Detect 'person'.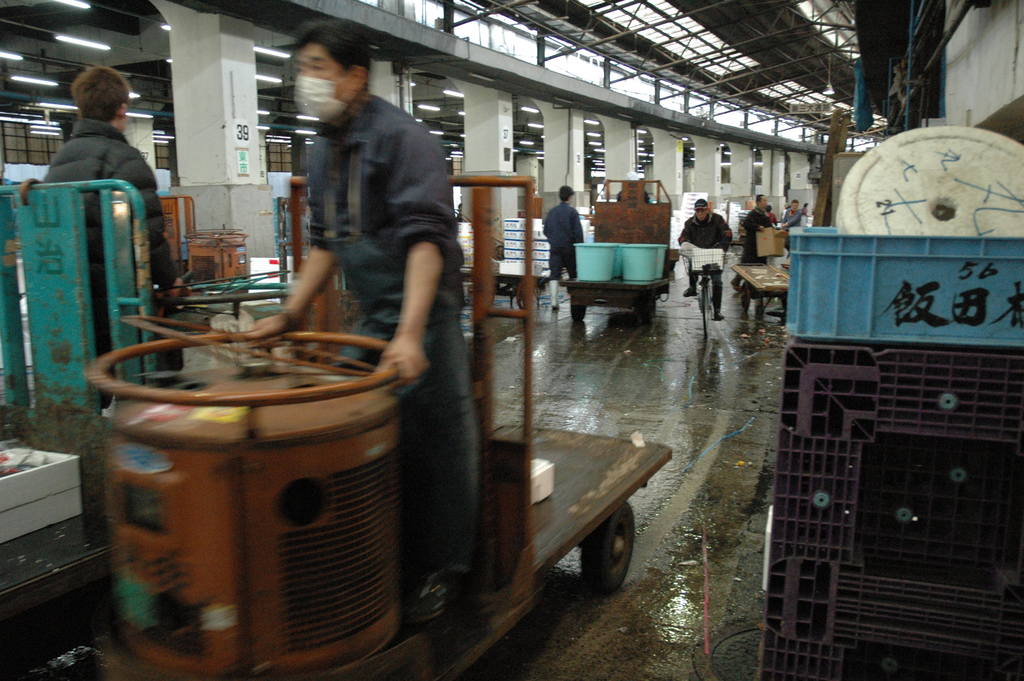
Detected at locate(676, 197, 732, 324).
